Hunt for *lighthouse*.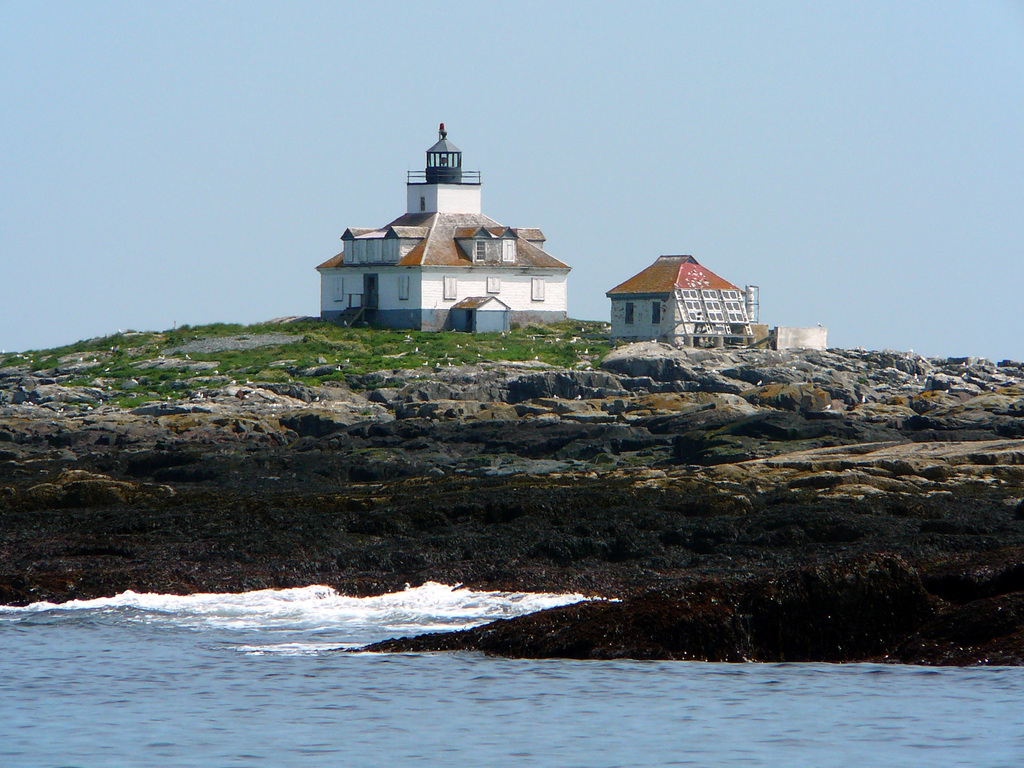
Hunted down at 299:108:566:342.
